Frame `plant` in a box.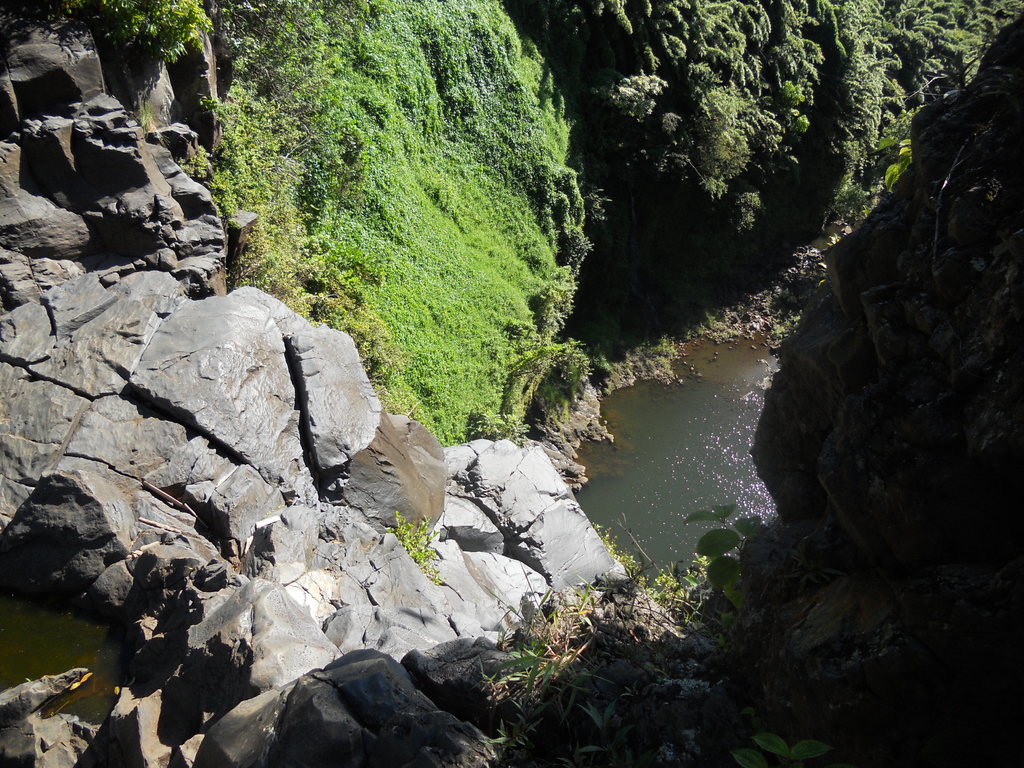
detection(594, 522, 635, 564).
